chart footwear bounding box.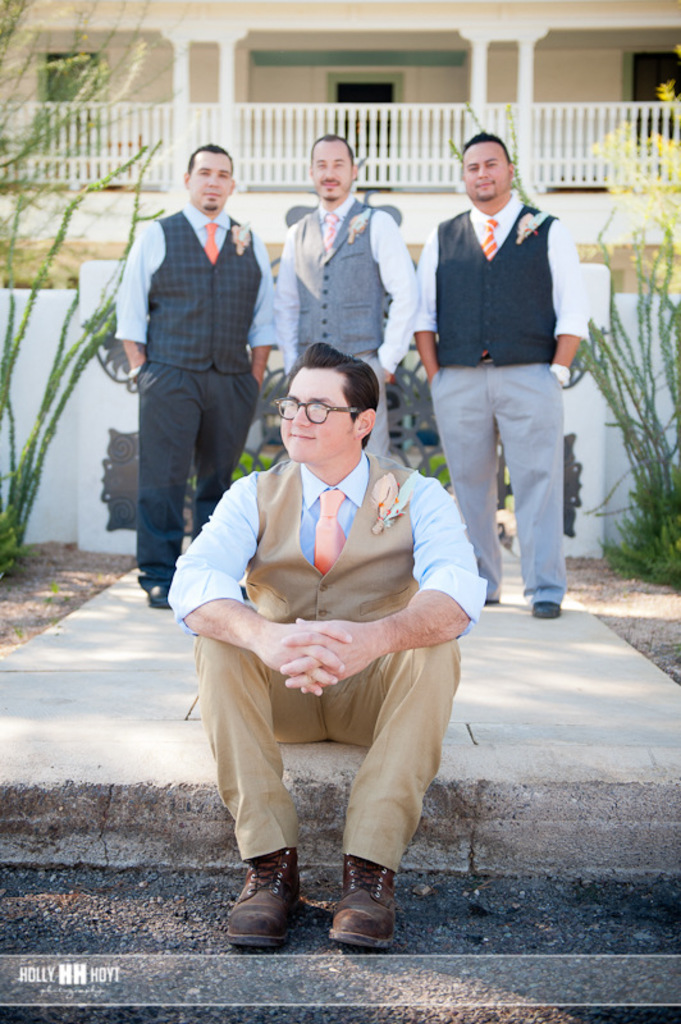
Charted: [326,854,393,963].
